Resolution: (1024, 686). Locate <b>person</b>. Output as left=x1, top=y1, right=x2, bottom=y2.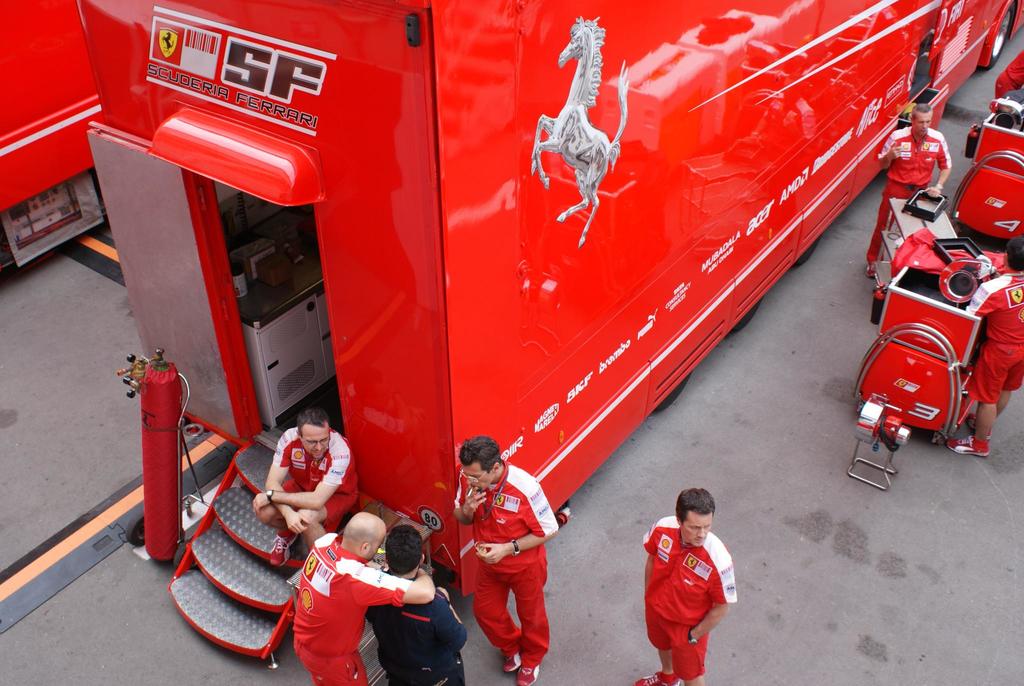
left=948, top=224, right=1023, bottom=454.
